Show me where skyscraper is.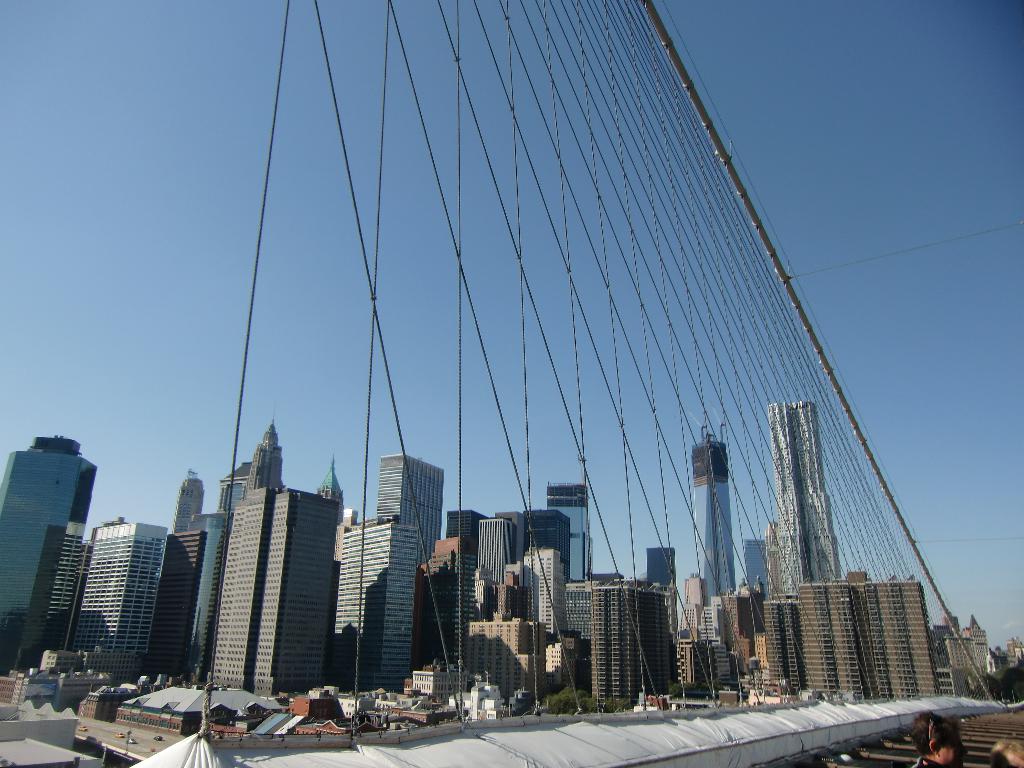
skyscraper is at {"x1": 172, "y1": 467, "x2": 204, "y2": 528}.
